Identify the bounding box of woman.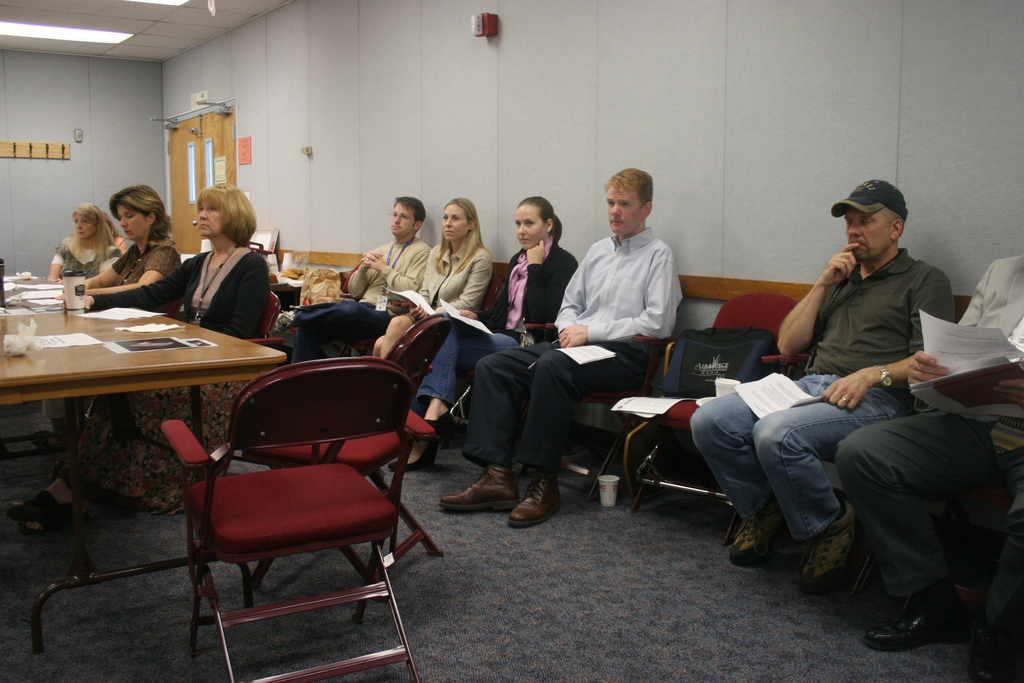
{"left": 10, "top": 178, "right": 271, "bottom": 534}.
